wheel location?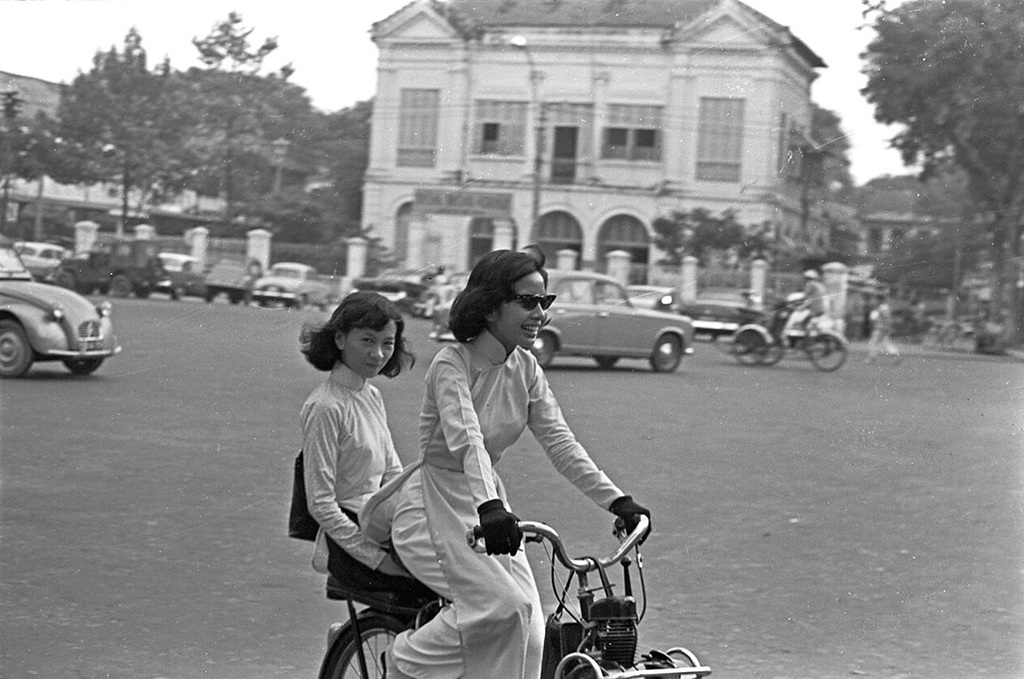
<region>531, 332, 554, 370</region>
